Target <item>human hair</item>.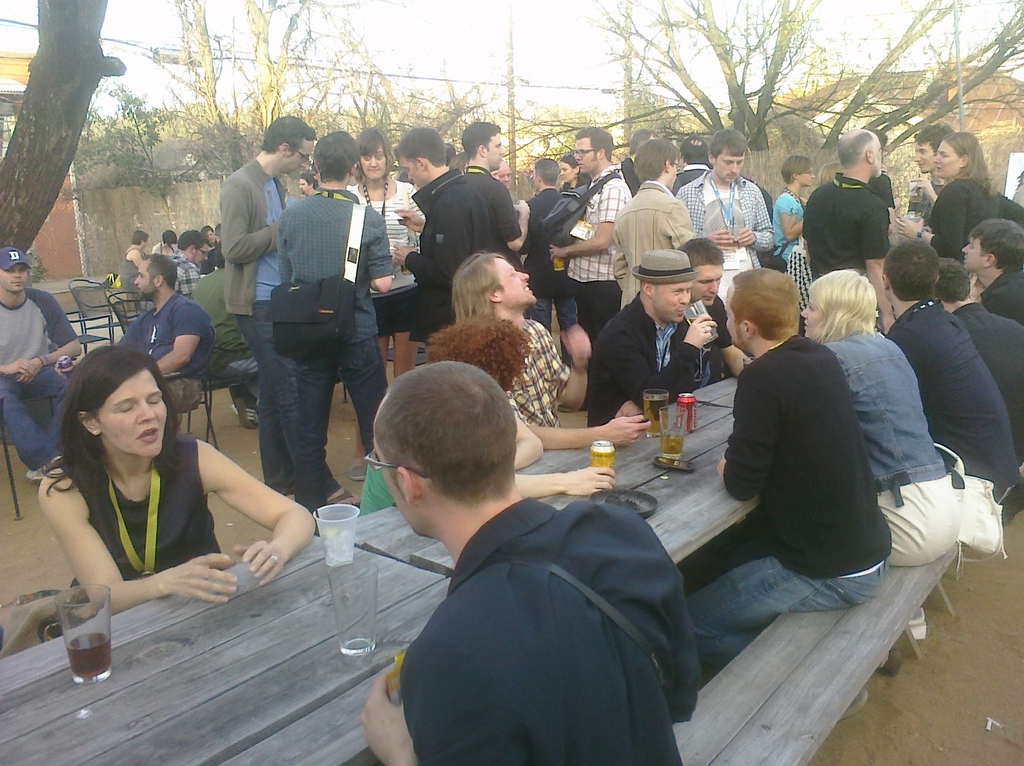
Target region: <region>381, 363, 515, 495</region>.
